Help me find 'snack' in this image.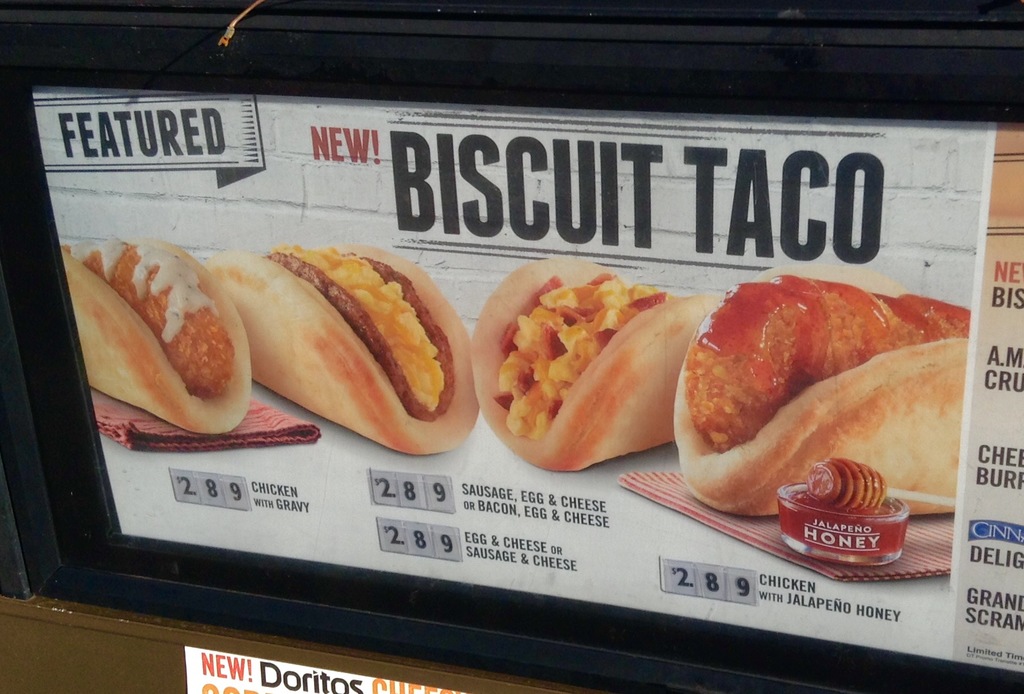
Found it: bbox(209, 249, 481, 457).
